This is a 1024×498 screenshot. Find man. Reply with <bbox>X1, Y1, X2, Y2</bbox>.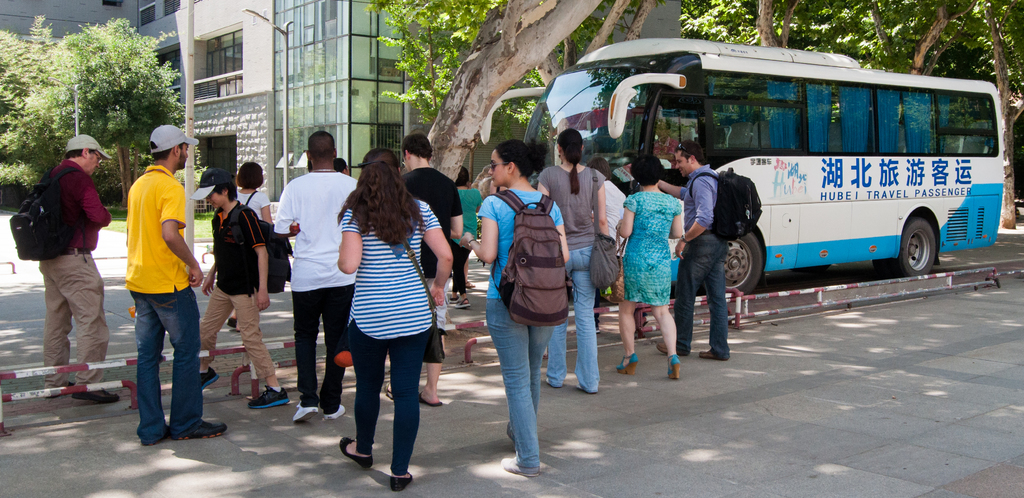
<bbox>656, 137, 736, 360</bbox>.
